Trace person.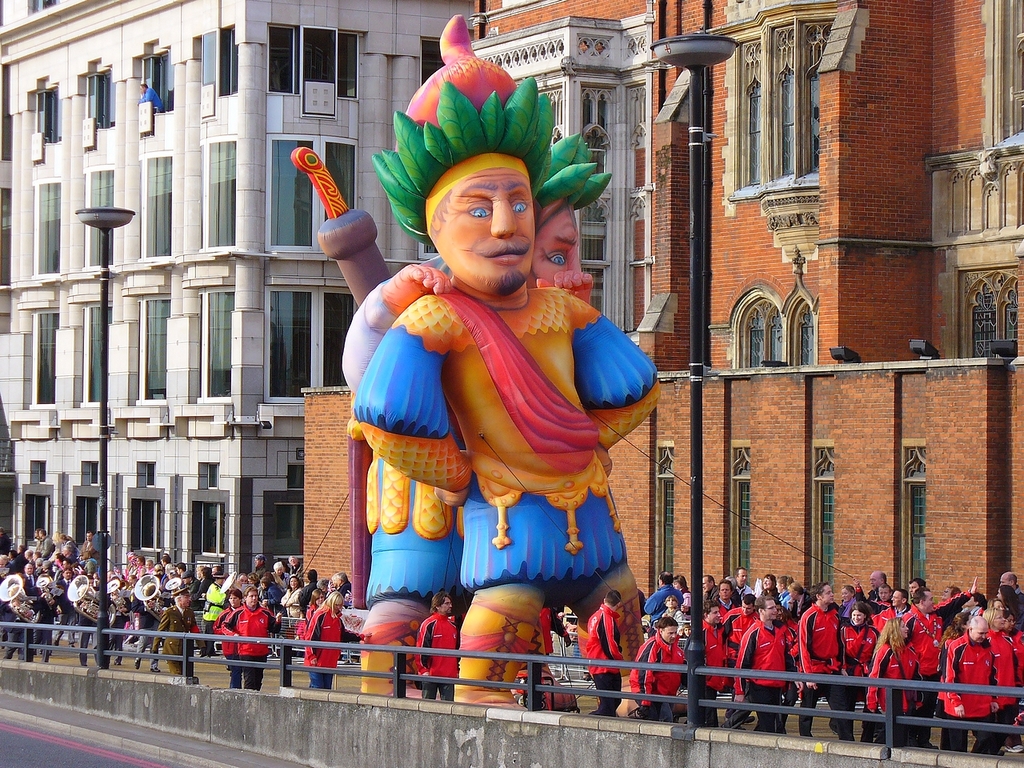
Traced to 728,594,800,730.
